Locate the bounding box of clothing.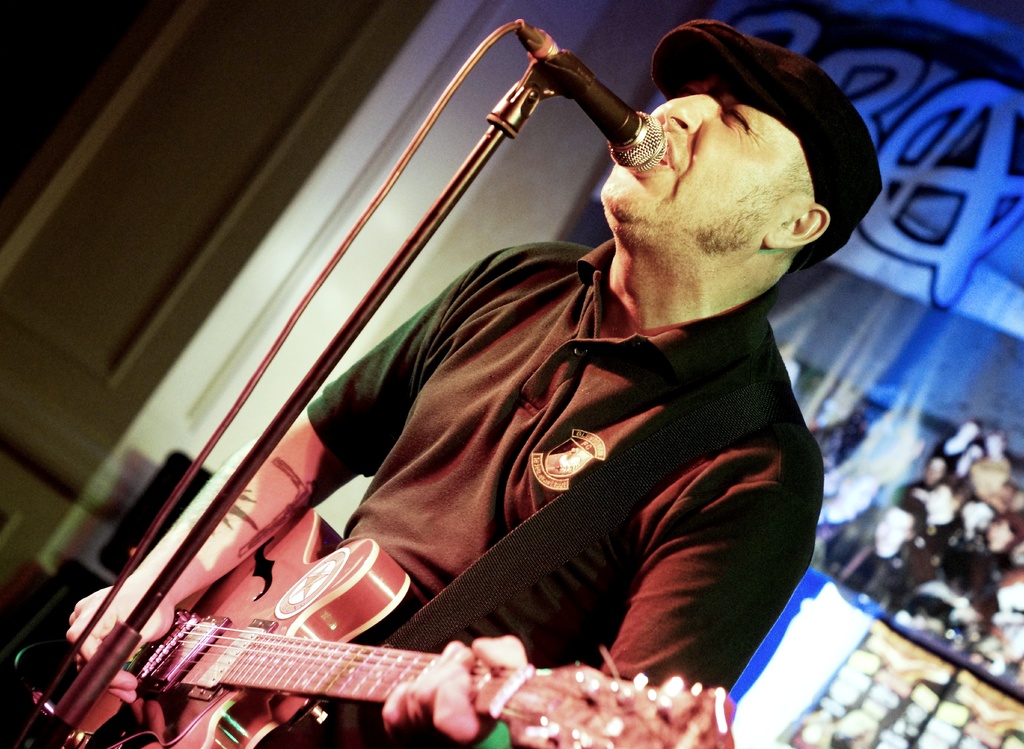
Bounding box: l=310, t=239, r=827, b=748.
